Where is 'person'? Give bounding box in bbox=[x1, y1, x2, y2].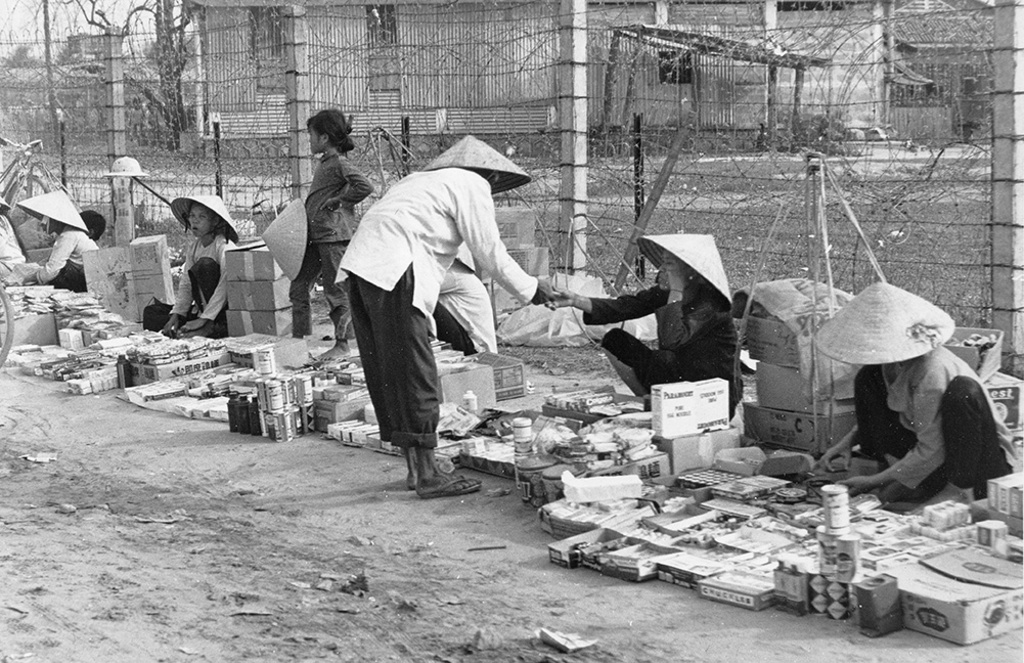
bbox=[154, 191, 220, 332].
